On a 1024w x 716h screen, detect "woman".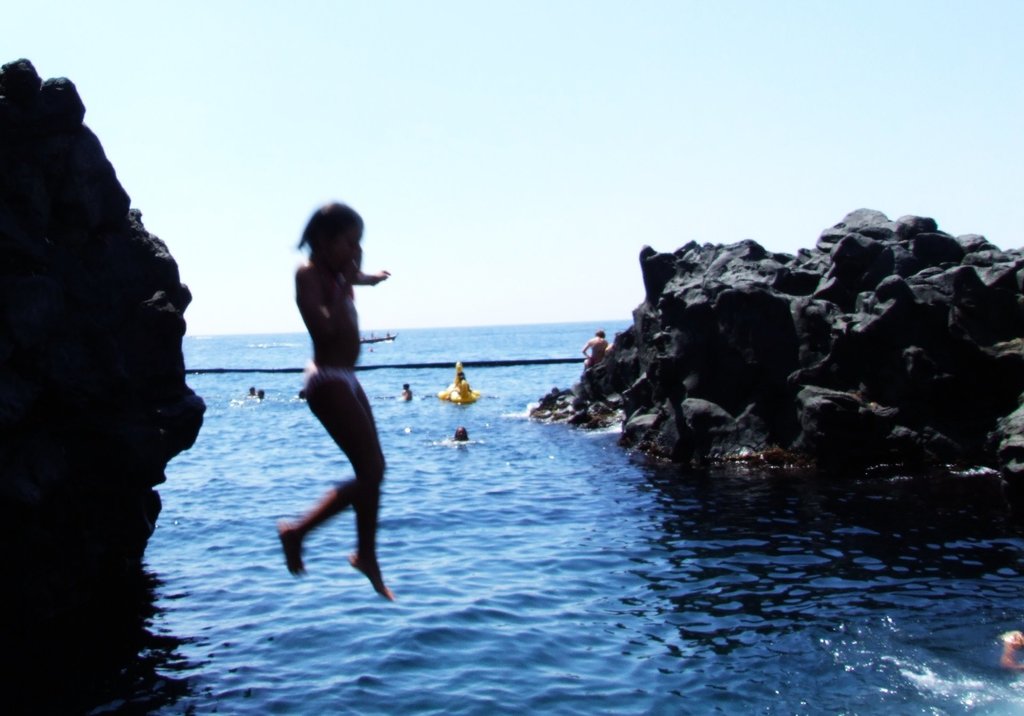
rect(449, 427, 471, 443).
